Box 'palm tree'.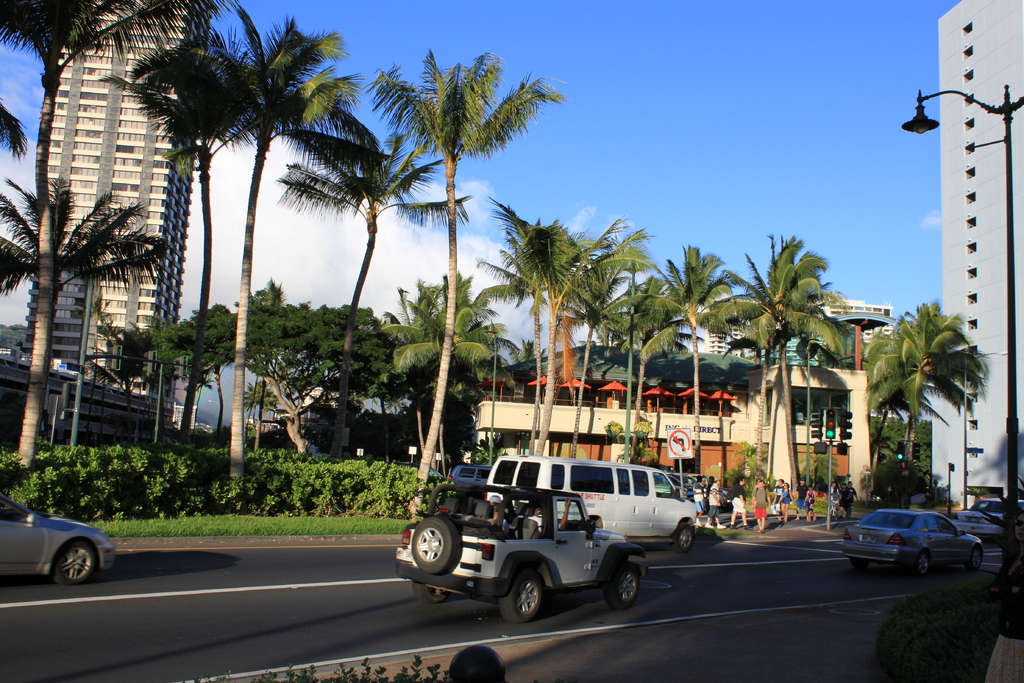
pyautogui.locateOnScreen(287, 309, 383, 454).
